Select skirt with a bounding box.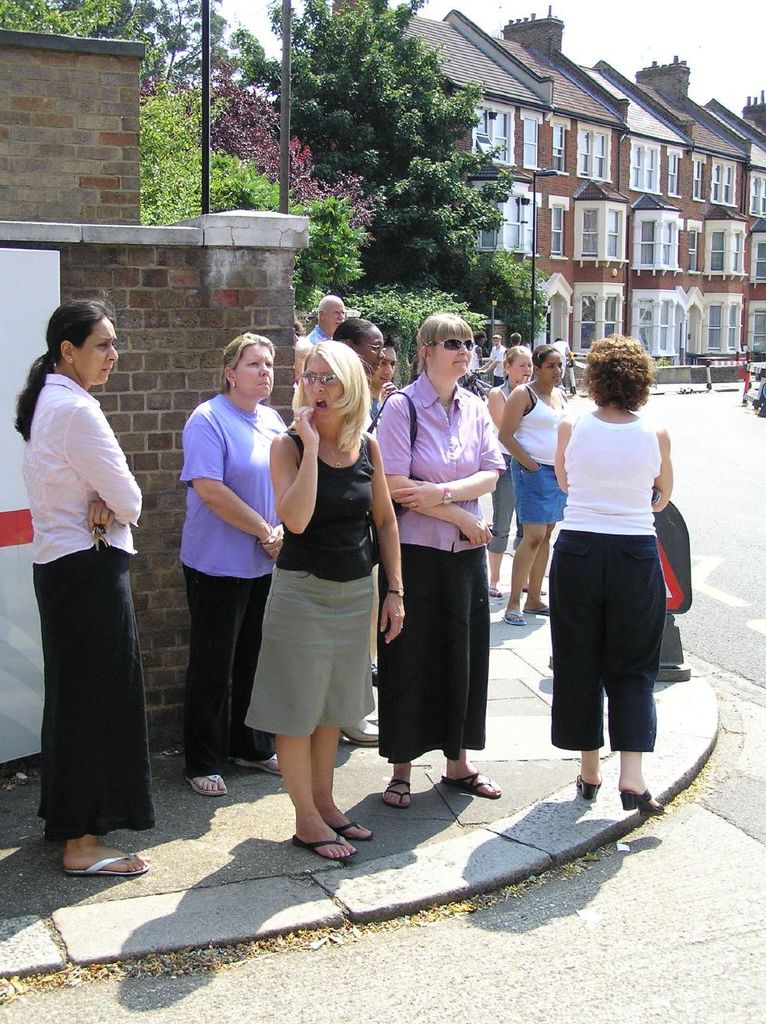
<bbox>245, 563, 377, 735</bbox>.
